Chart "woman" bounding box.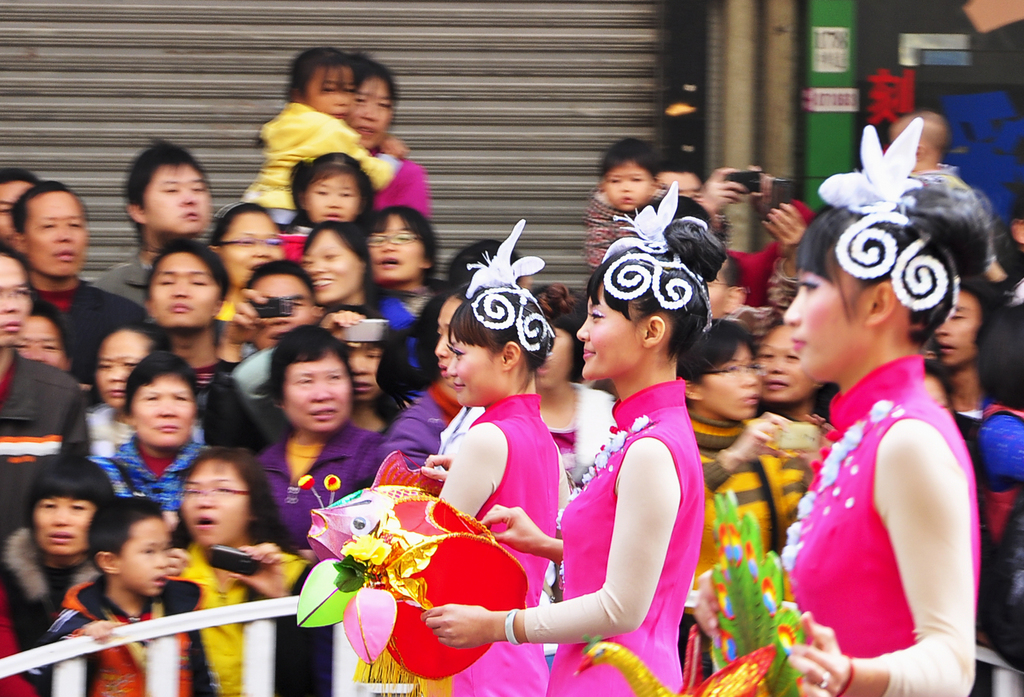
Charted: crop(140, 436, 340, 696).
